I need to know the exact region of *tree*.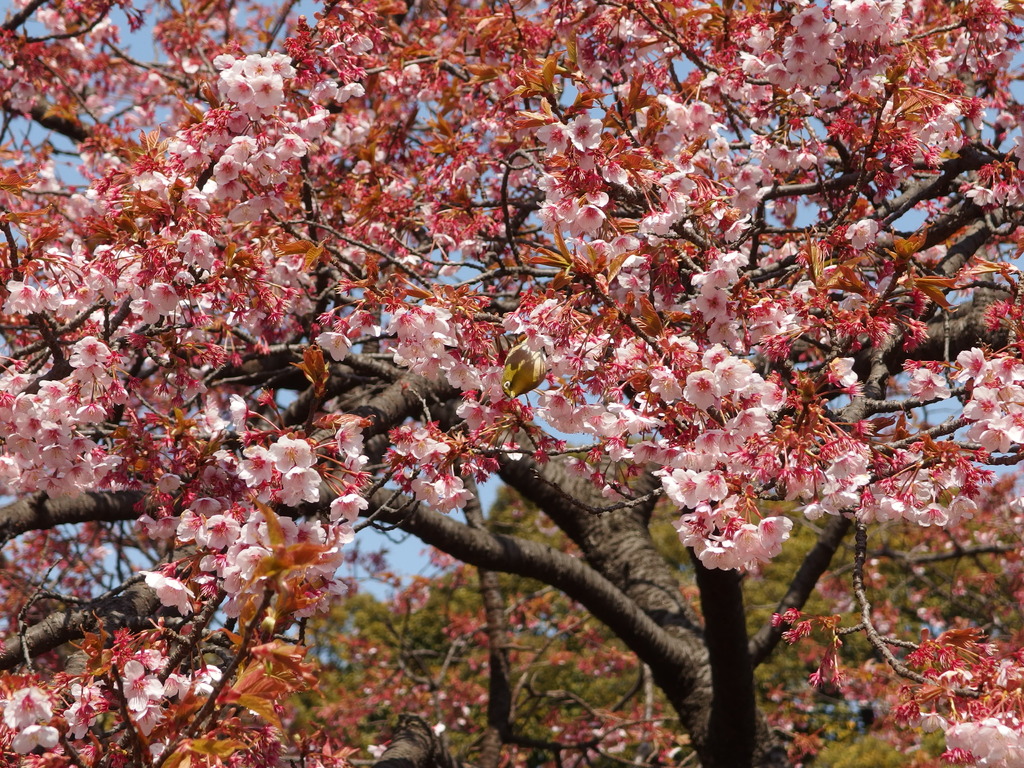
Region: (301, 444, 1023, 767).
